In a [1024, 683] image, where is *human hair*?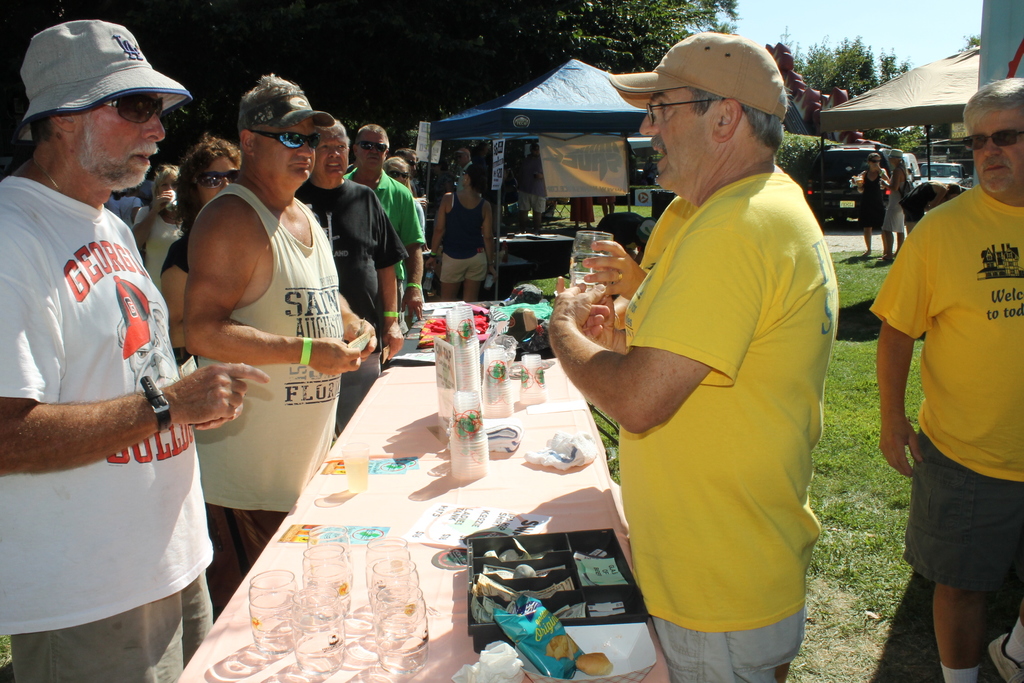
(x1=959, y1=76, x2=1023, y2=131).
